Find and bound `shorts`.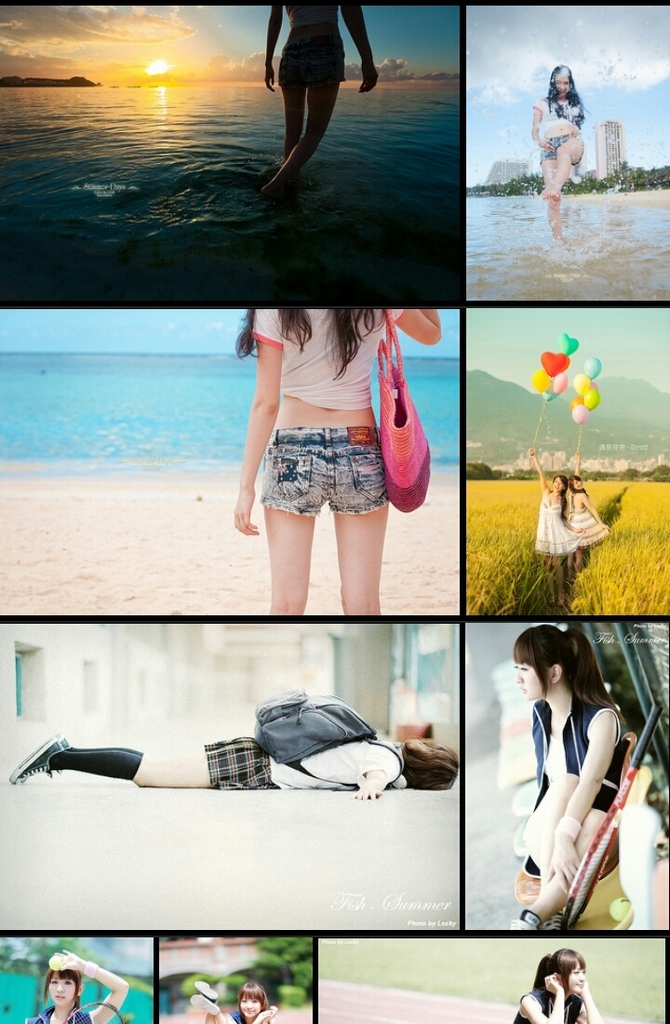
Bound: (204,736,277,794).
